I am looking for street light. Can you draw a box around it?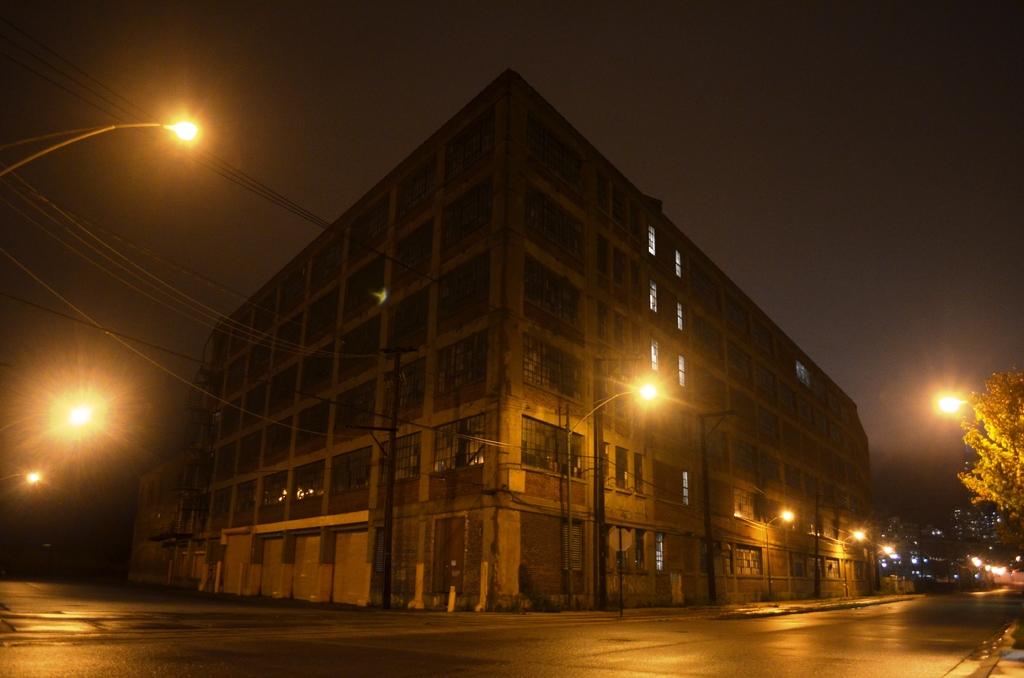
Sure, the bounding box is box=[873, 533, 895, 607].
